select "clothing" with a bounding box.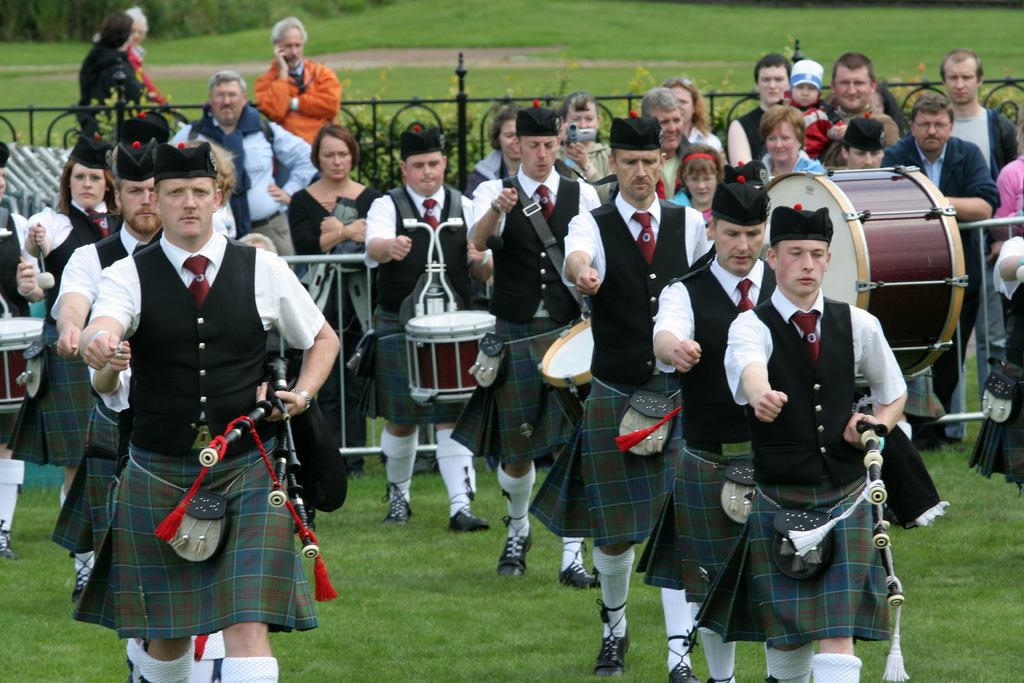
box=[657, 130, 693, 202].
